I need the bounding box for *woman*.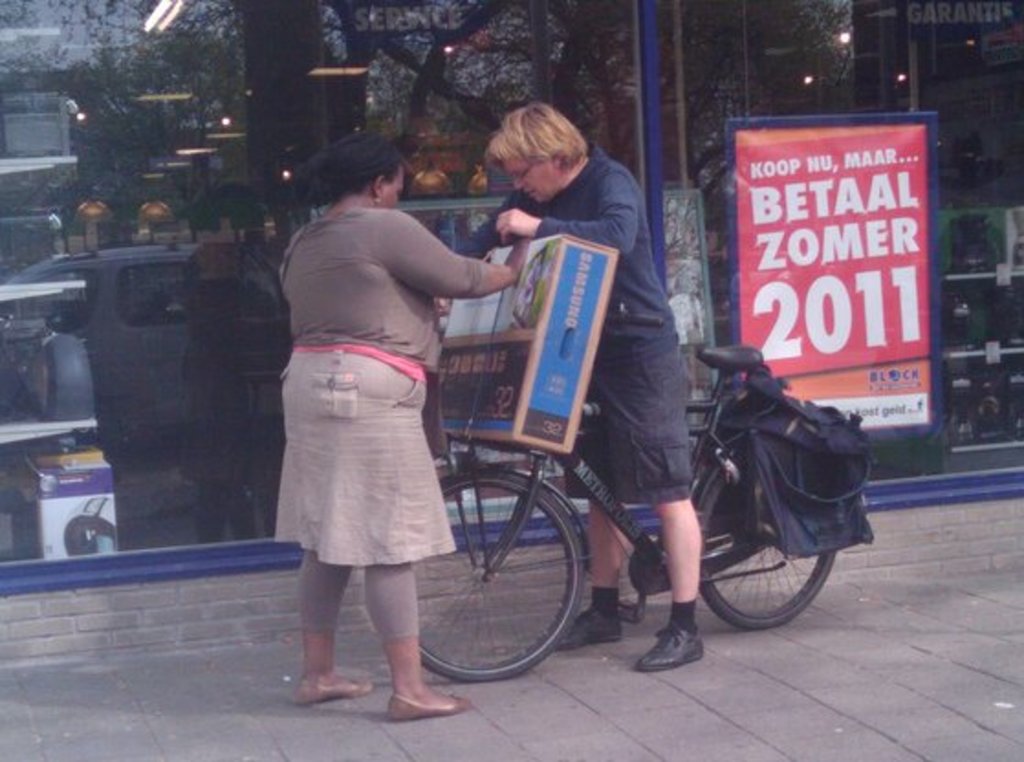
Here it is: <region>434, 104, 703, 670</region>.
